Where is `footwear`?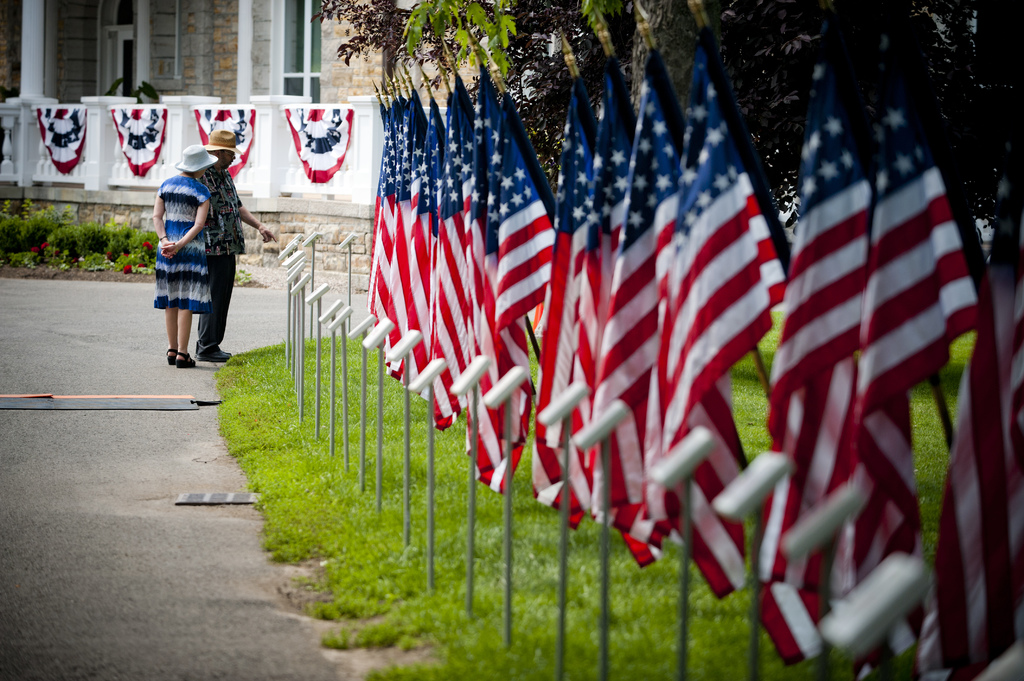
bbox=[195, 346, 230, 359].
